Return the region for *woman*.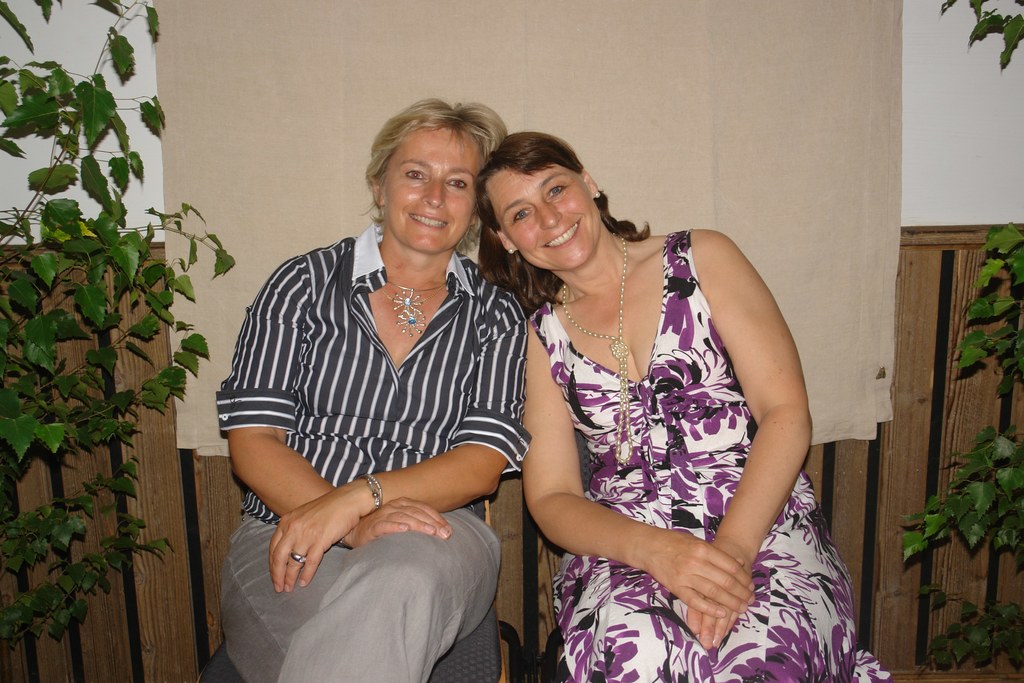
bbox(497, 117, 829, 659).
